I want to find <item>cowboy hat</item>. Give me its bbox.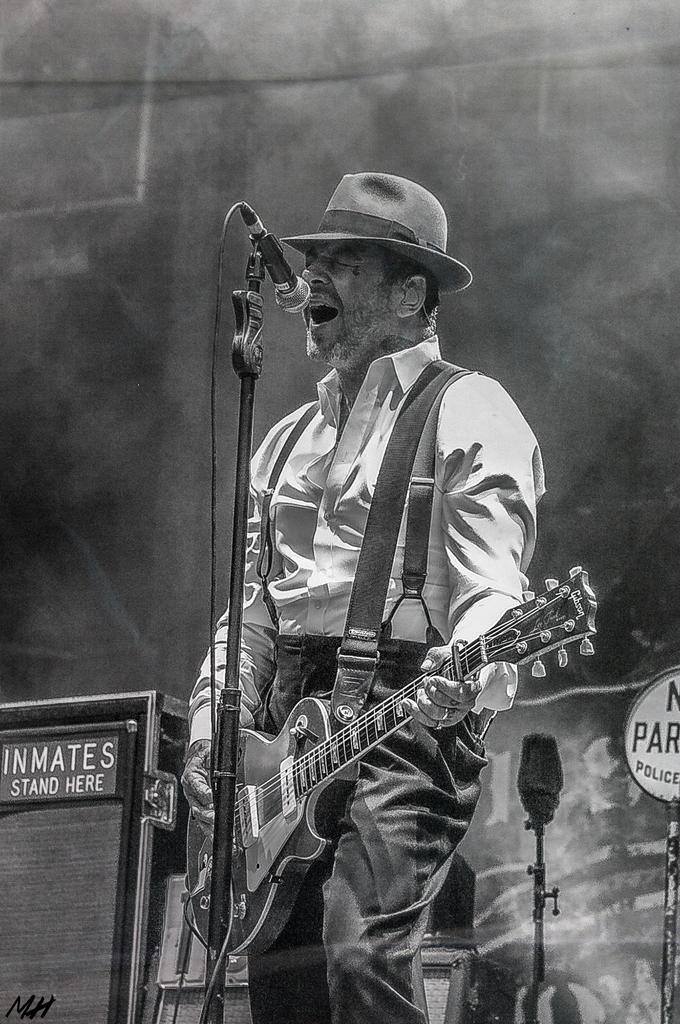
region(271, 165, 461, 284).
